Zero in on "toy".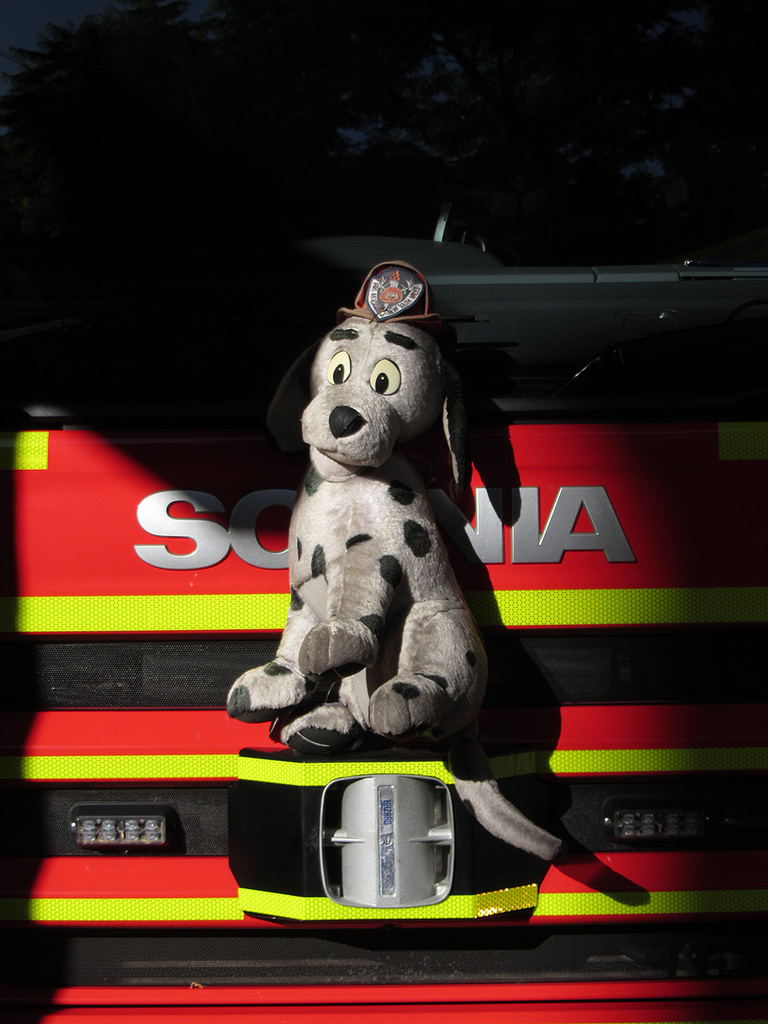
Zeroed in: pyautogui.locateOnScreen(210, 252, 572, 863).
